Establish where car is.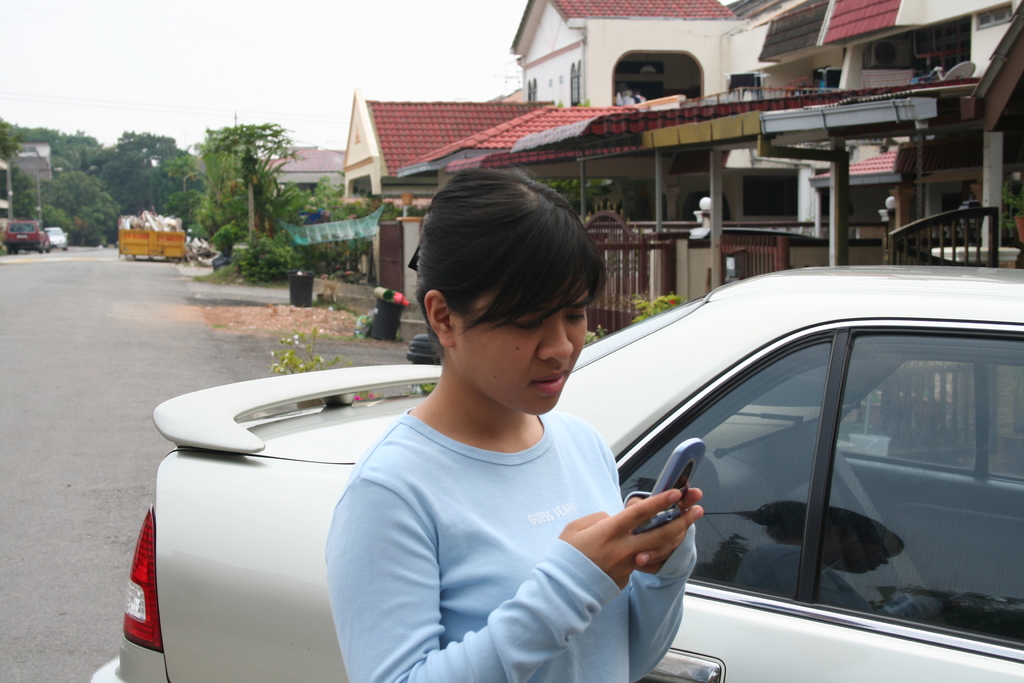
Established at left=4, top=220, right=47, bottom=252.
